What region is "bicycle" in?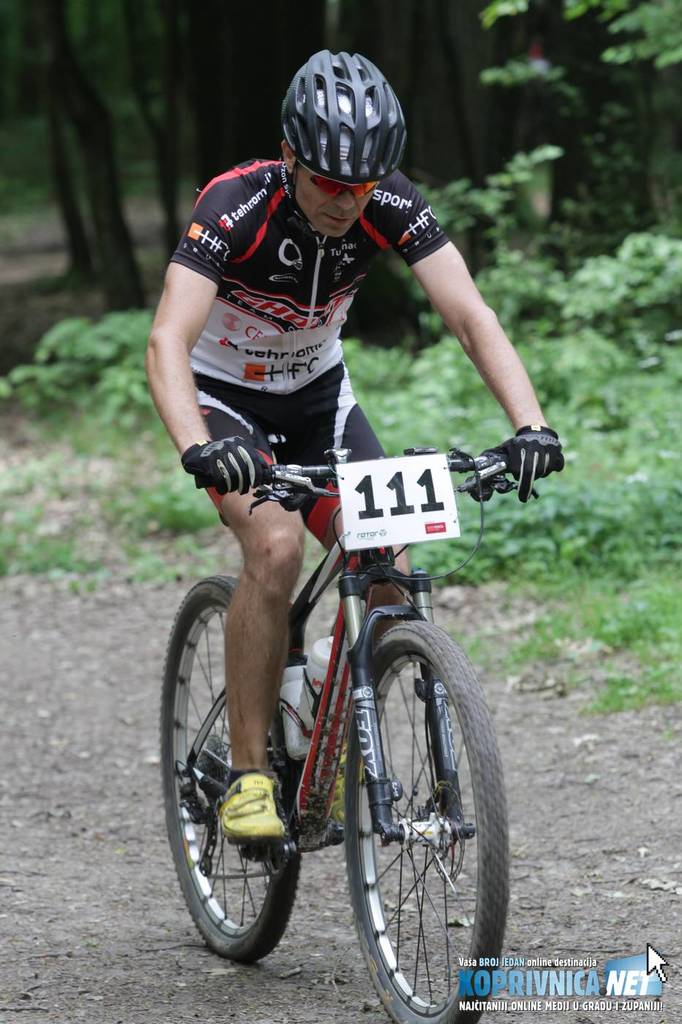
box(157, 448, 558, 1023).
